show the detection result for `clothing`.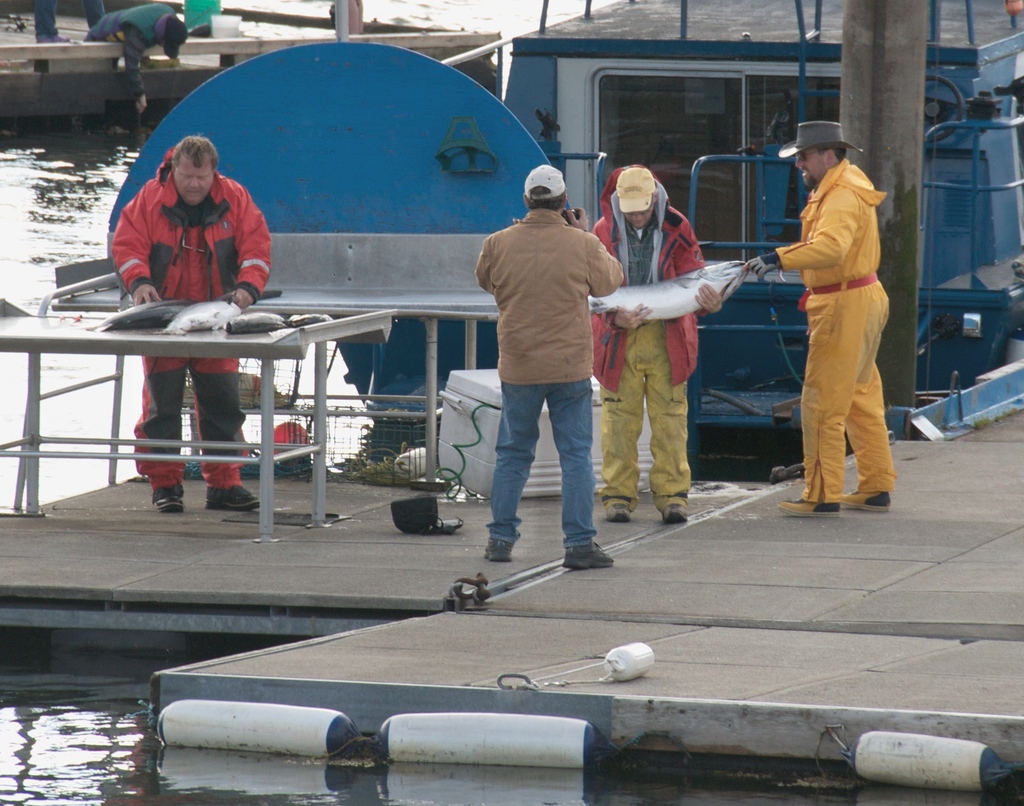
box=[88, 0, 176, 105].
